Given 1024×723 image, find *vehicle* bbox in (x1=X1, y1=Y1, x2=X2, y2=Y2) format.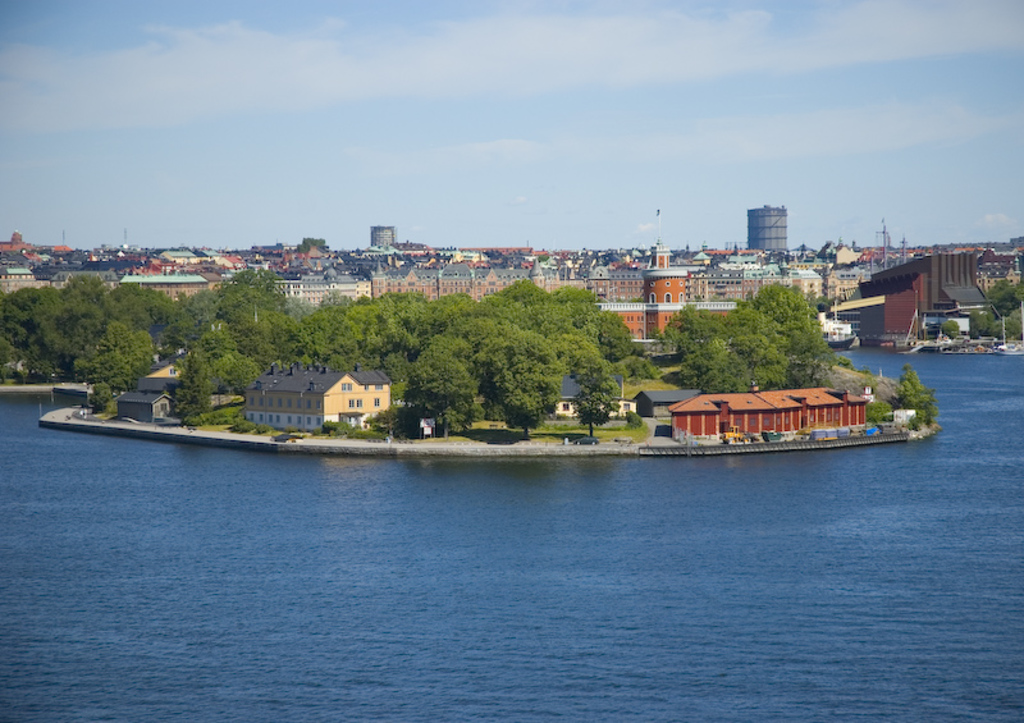
(x1=817, y1=302, x2=861, y2=356).
